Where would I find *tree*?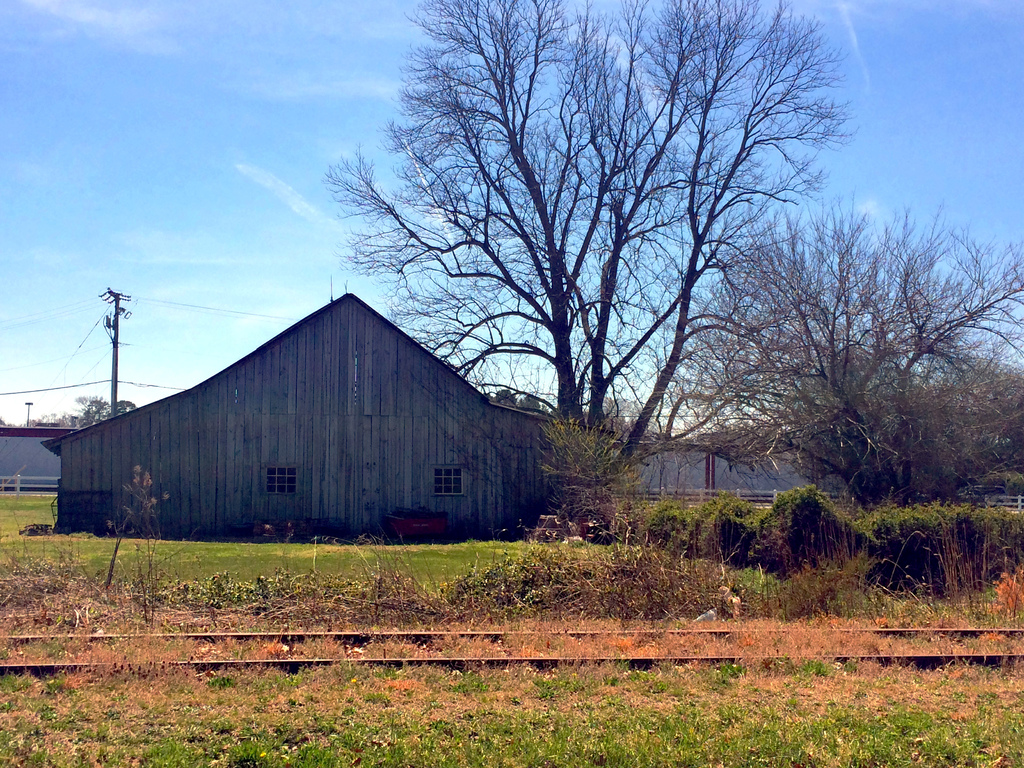
At <region>643, 189, 1023, 507</region>.
